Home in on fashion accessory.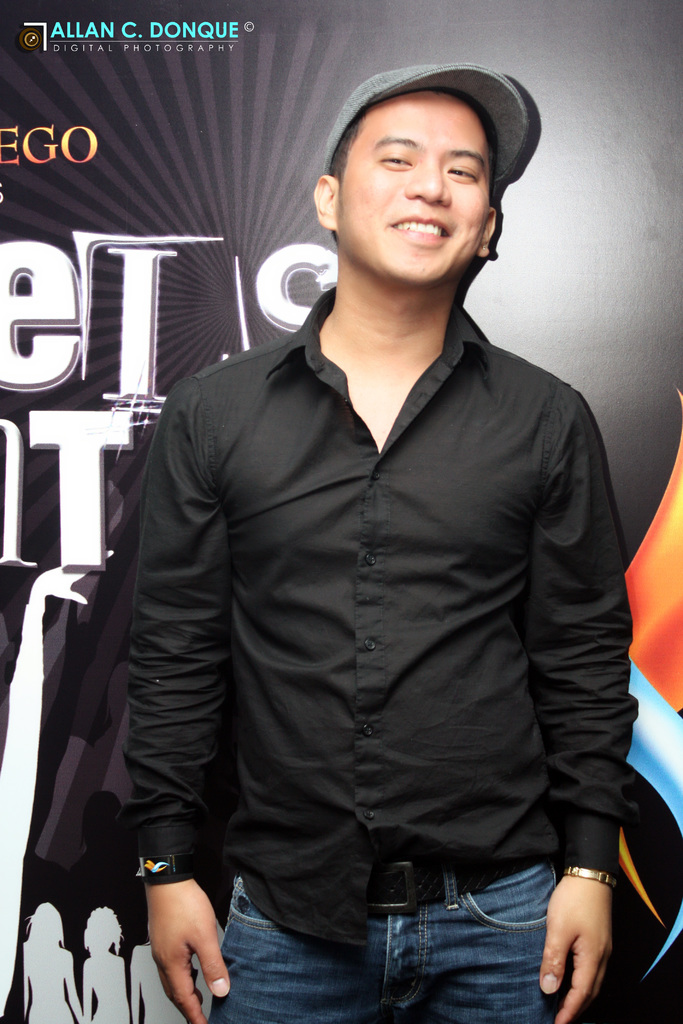
Homed in at 135/855/203/883.
